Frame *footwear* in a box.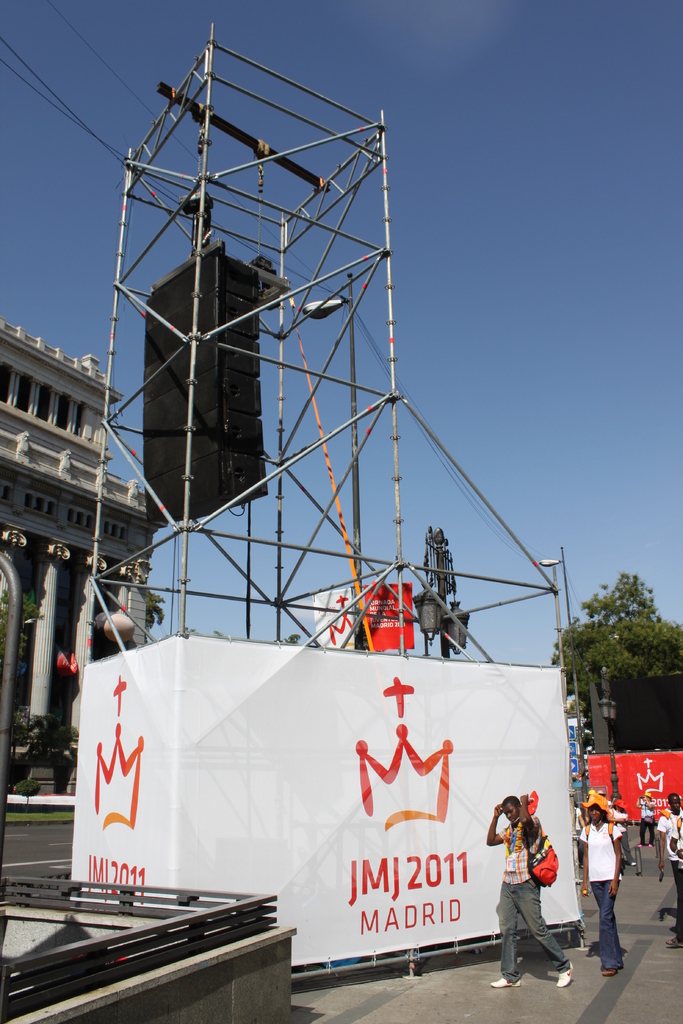
BBox(602, 962, 618, 978).
